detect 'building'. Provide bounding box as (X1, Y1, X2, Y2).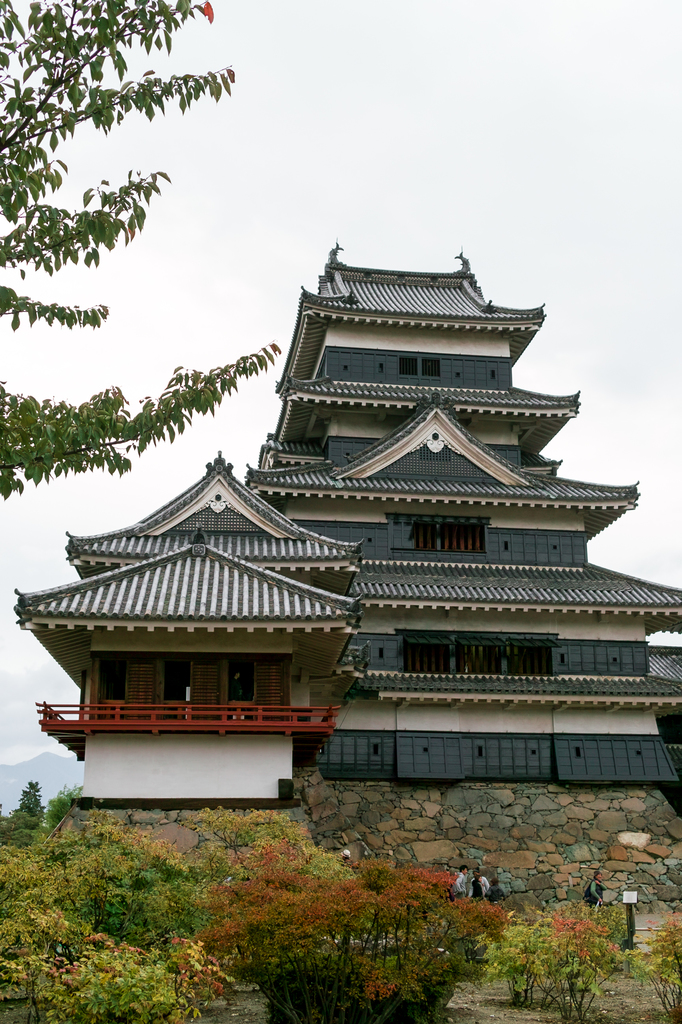
(9, 252, 681, 811).
